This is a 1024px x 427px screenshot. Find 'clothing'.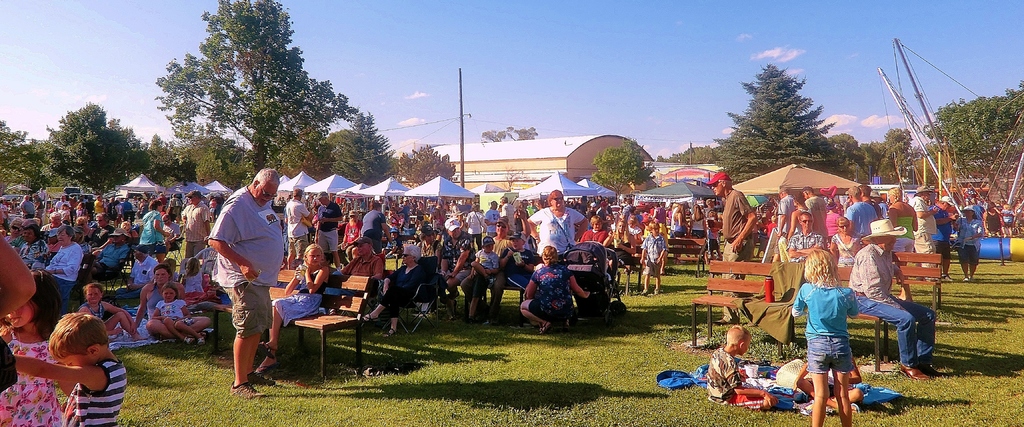
Bounding box: box=[184, 271, 207, 292].
